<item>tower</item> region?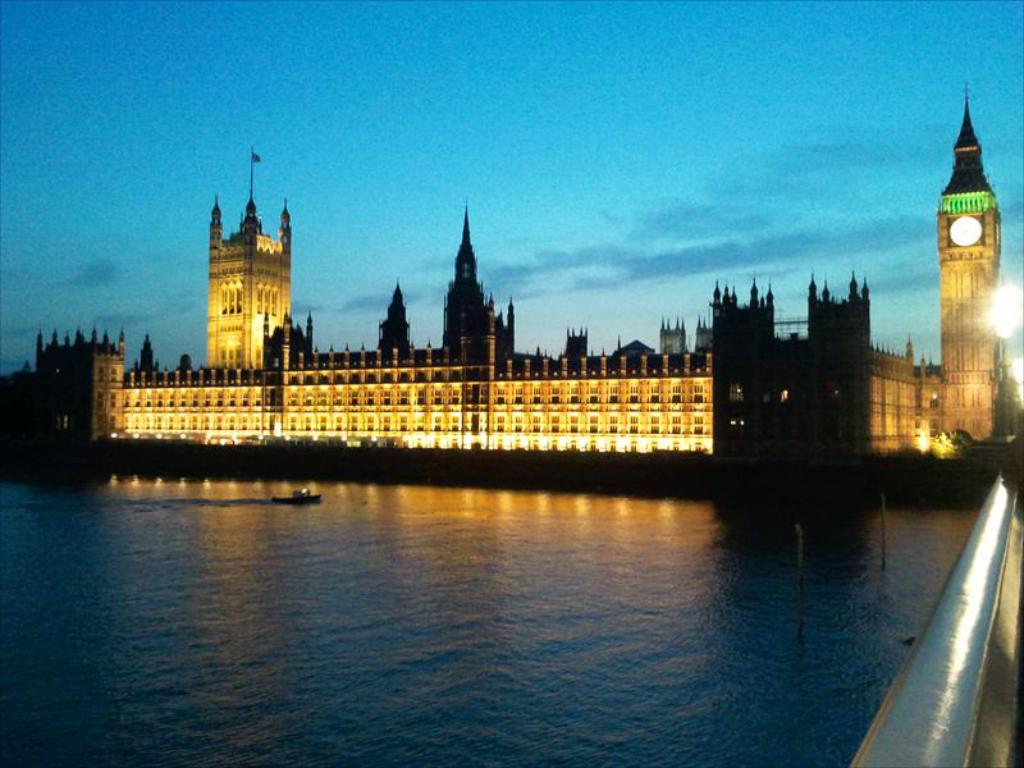
Rect(800, 280, 869, 485)
